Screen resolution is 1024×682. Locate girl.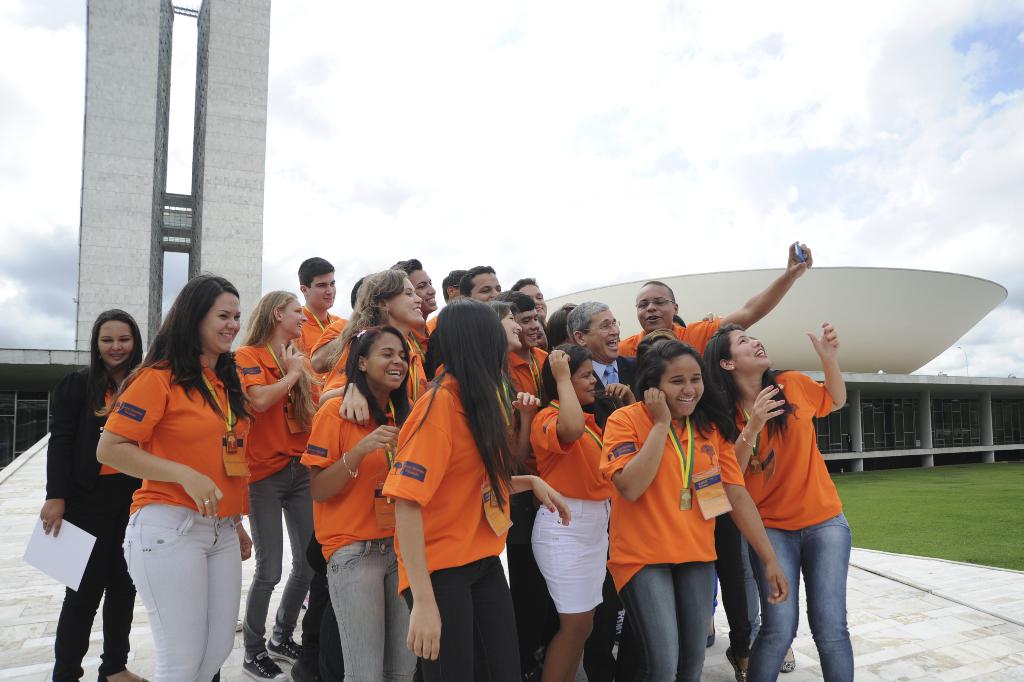
{"left": 705, "top": 321, "right": 849, "bottom": 681}.
